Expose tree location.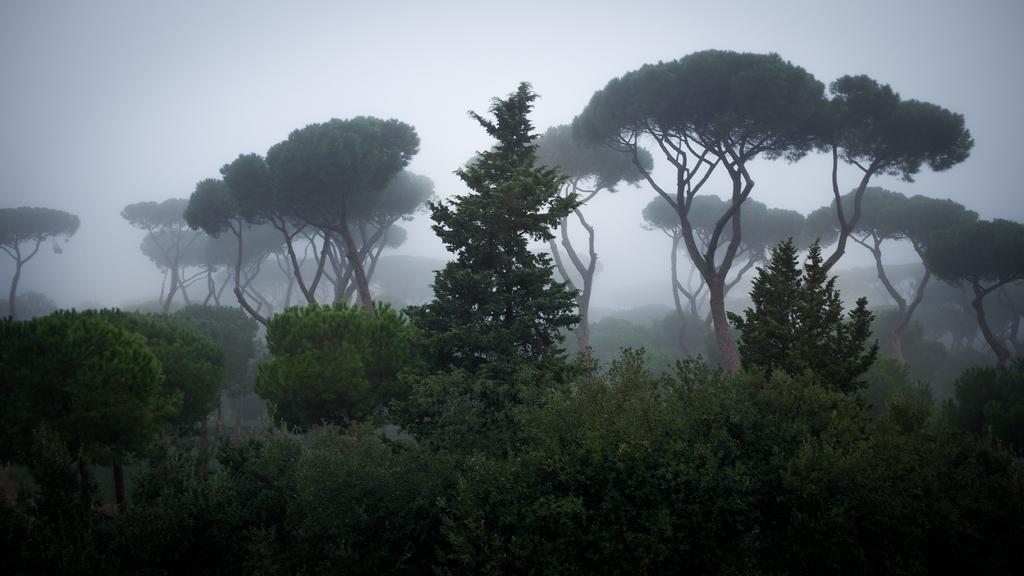
Exposed at <box>579,46,971,383</box>.
